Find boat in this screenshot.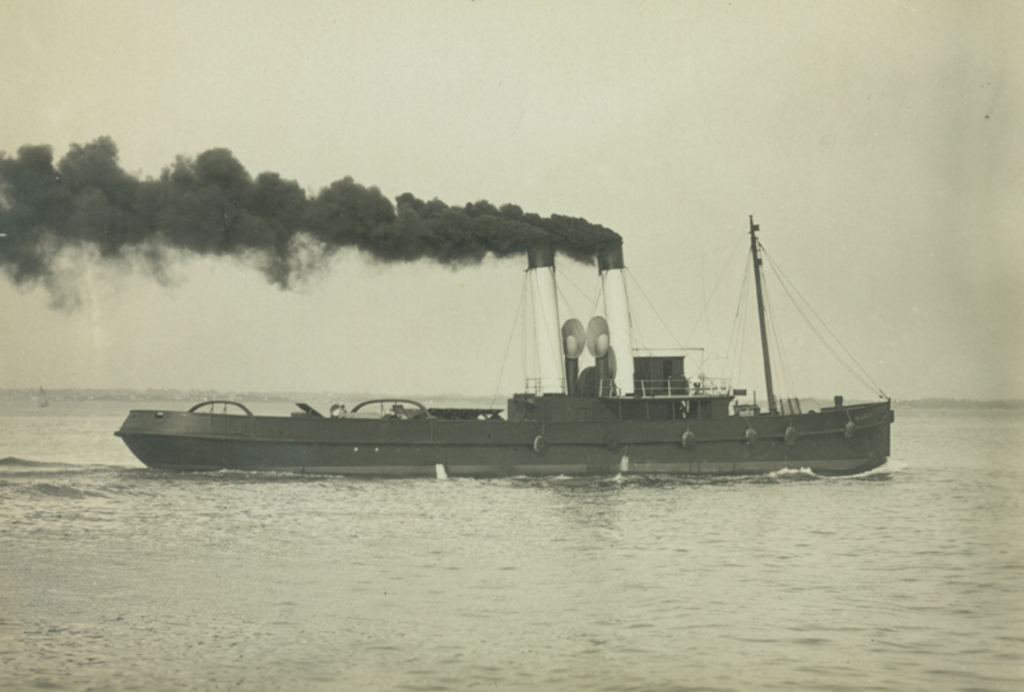
The bounding box for boat is <region>129, 214, 913, 484</region>.
